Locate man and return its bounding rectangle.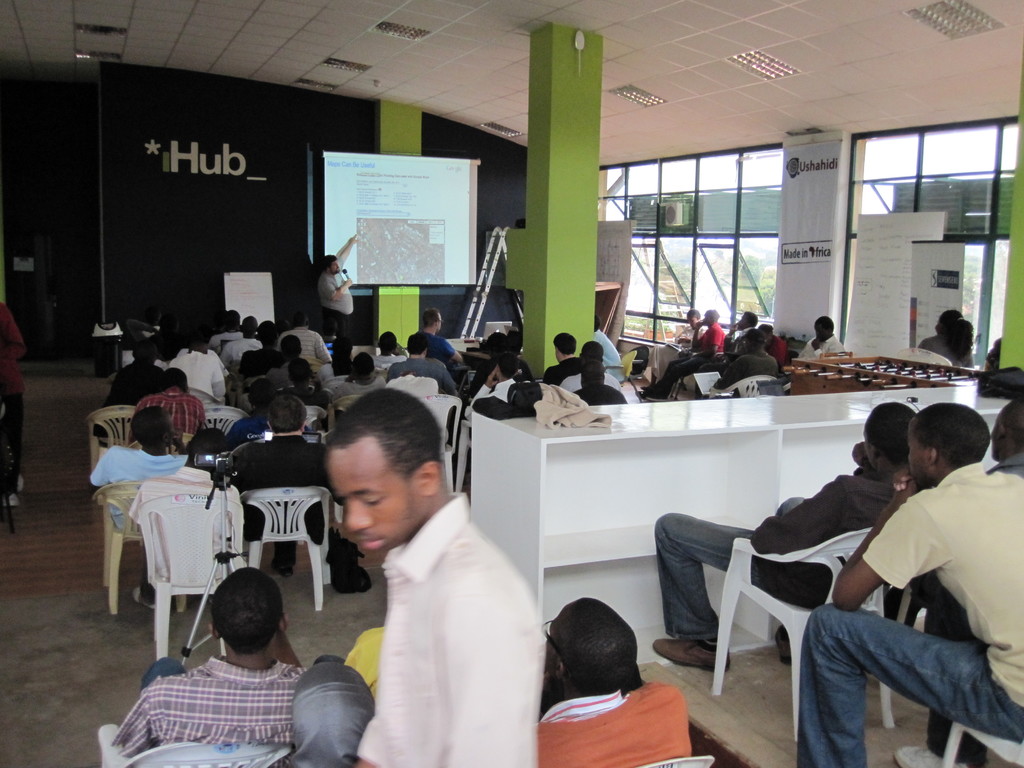
bbox=(657, 305, 735, 392).
